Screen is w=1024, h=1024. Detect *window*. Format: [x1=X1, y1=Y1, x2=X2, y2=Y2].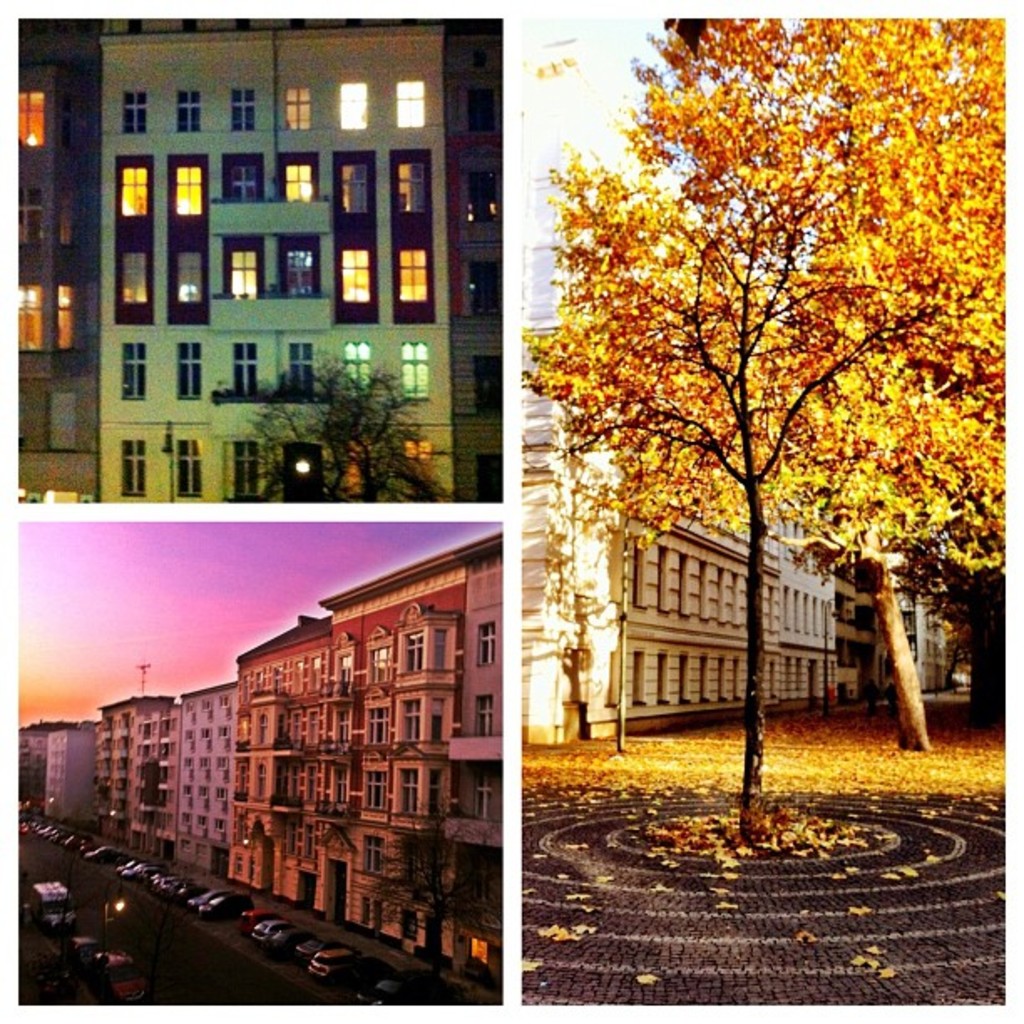
[x1=358, y1=766, x2=393, y2=818].
